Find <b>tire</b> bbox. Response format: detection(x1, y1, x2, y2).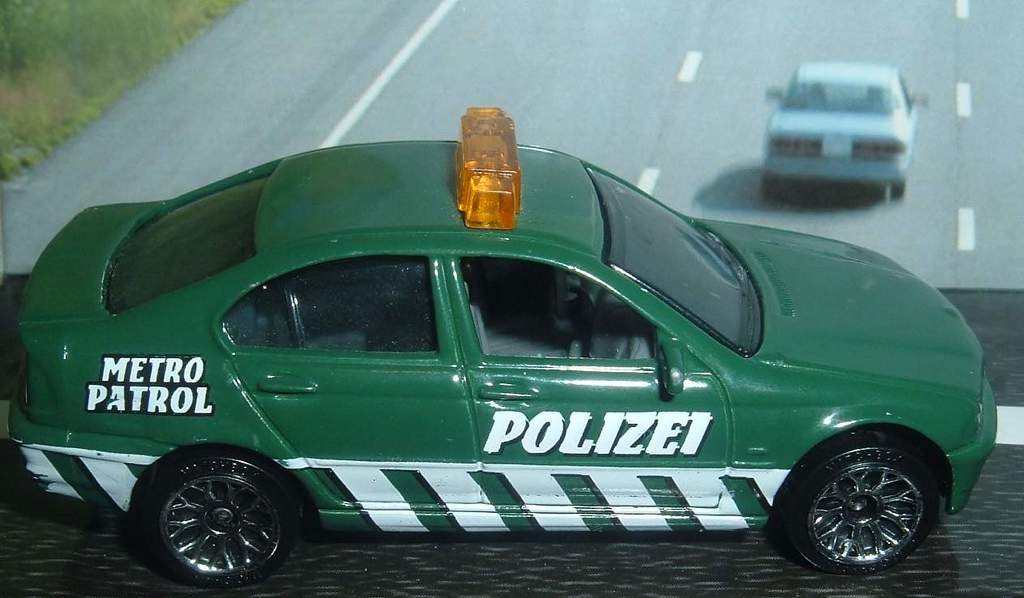
detection(134, 451, 306, 588).
